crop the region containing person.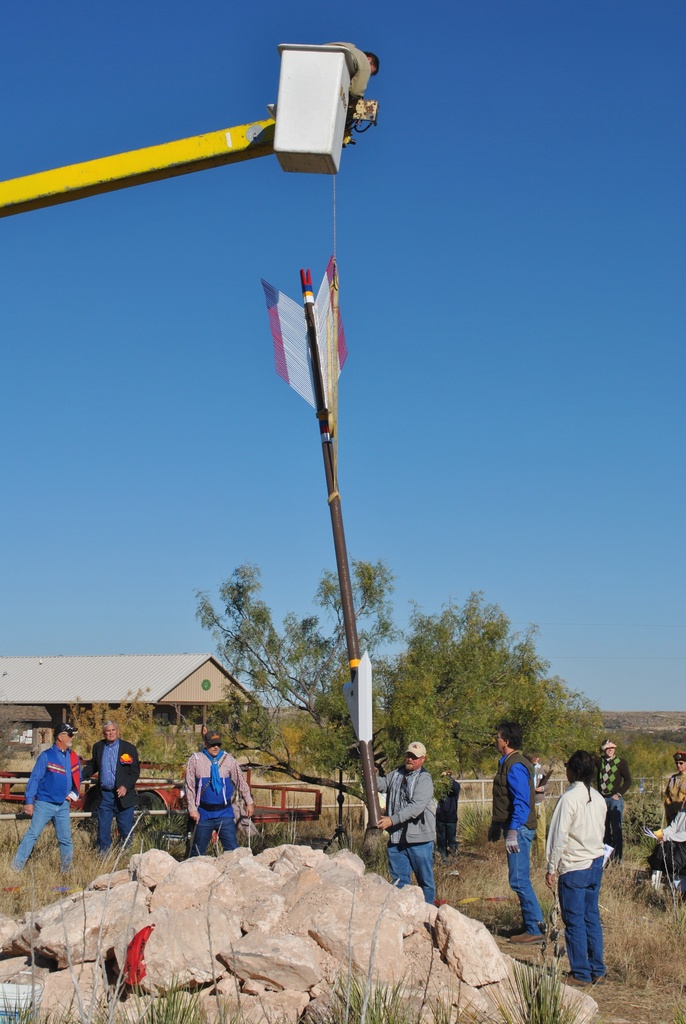
Crop region: [x1=664, y1=751, x2=685, y2=824].
